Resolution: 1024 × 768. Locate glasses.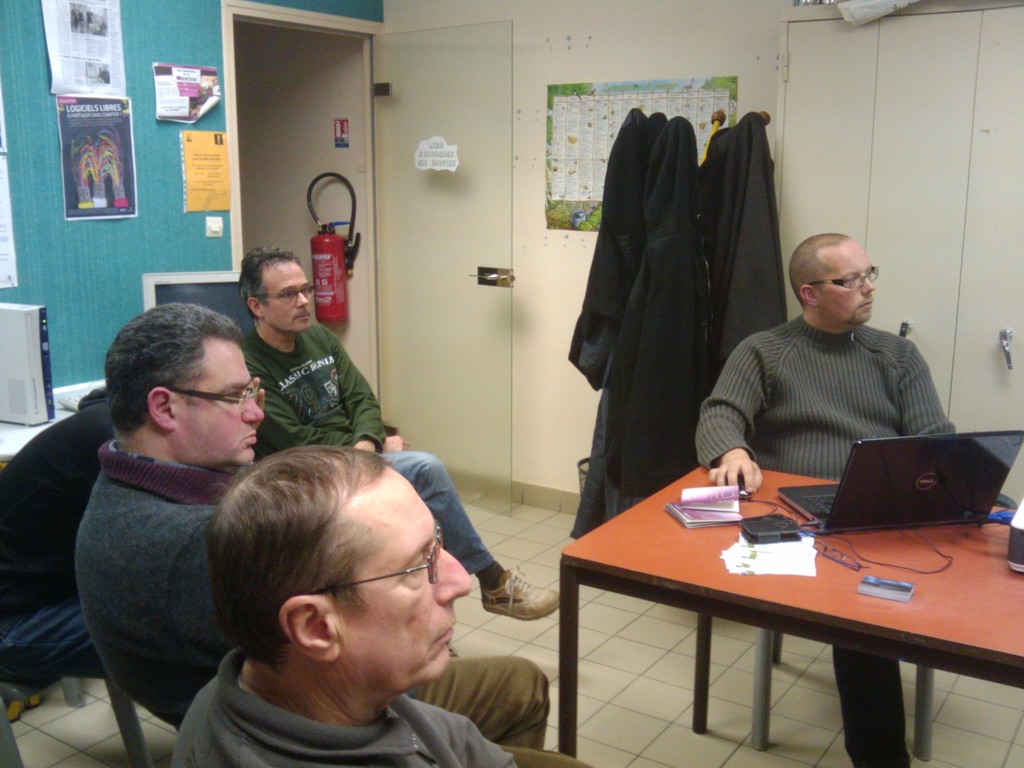
[163, 381, 257, 417].
